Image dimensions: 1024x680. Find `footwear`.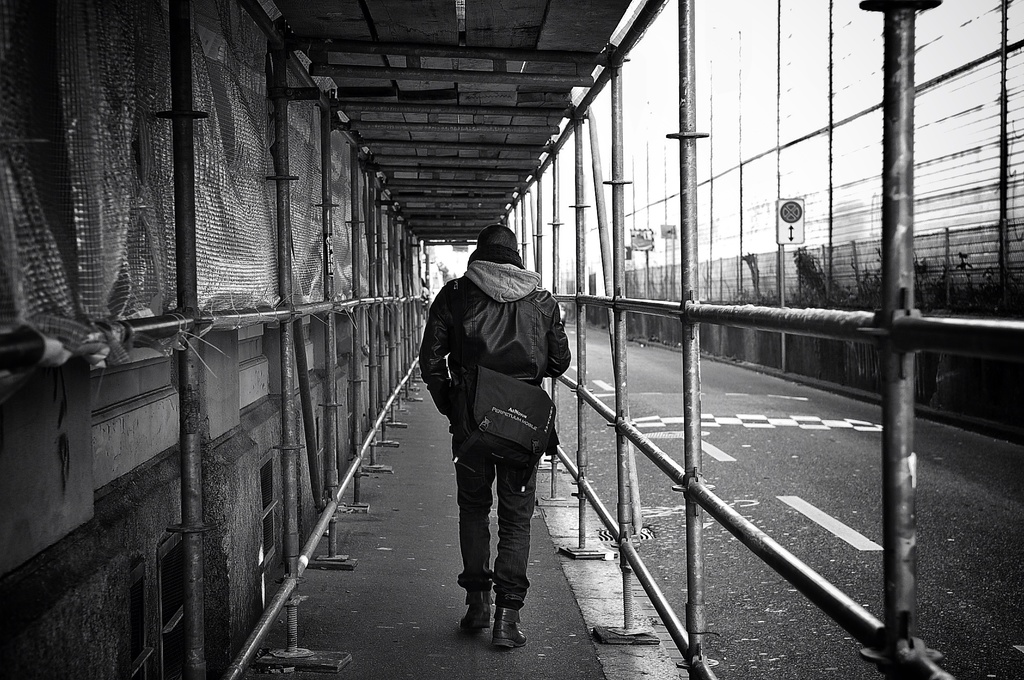
rect(463, 599, 493, 633).
